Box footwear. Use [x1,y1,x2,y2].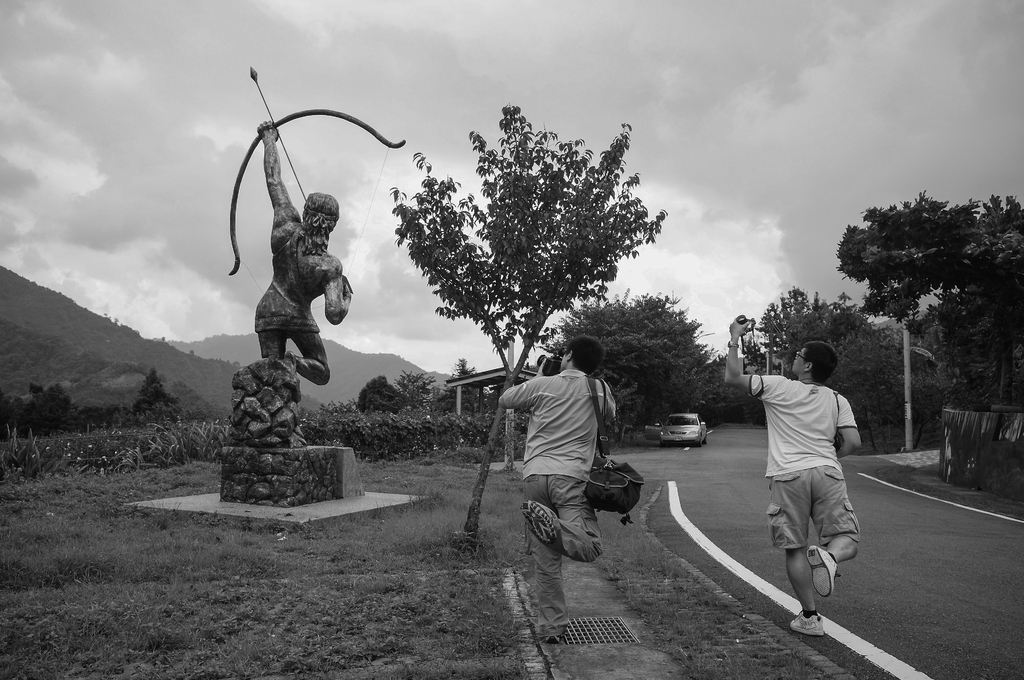
[545,635,561,644].
